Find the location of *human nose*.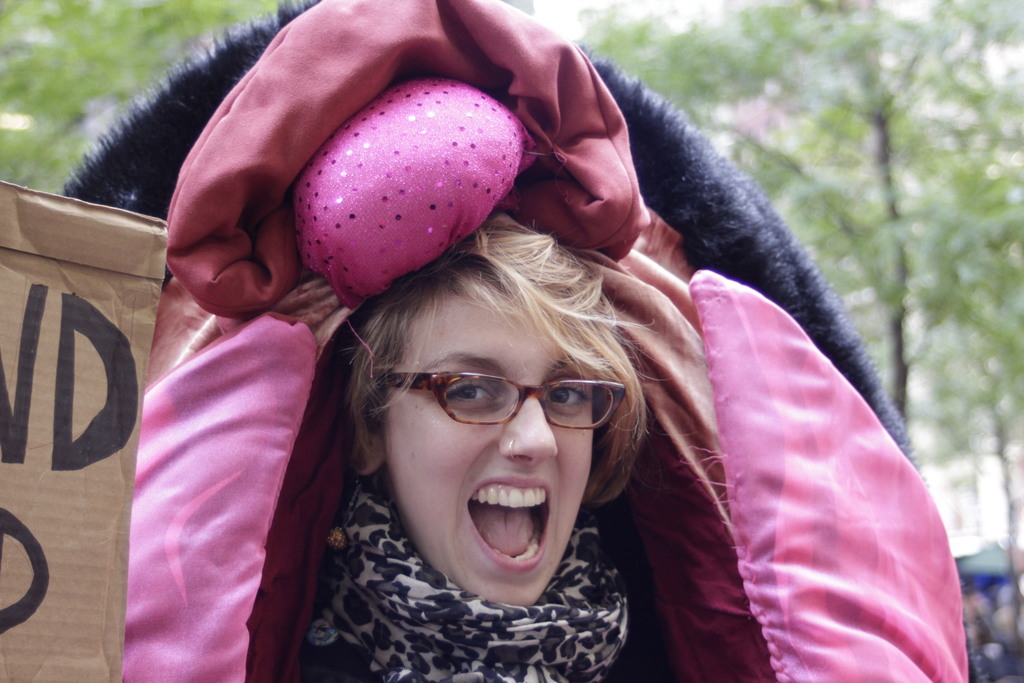
Location: 492, 409, 561, 483.
